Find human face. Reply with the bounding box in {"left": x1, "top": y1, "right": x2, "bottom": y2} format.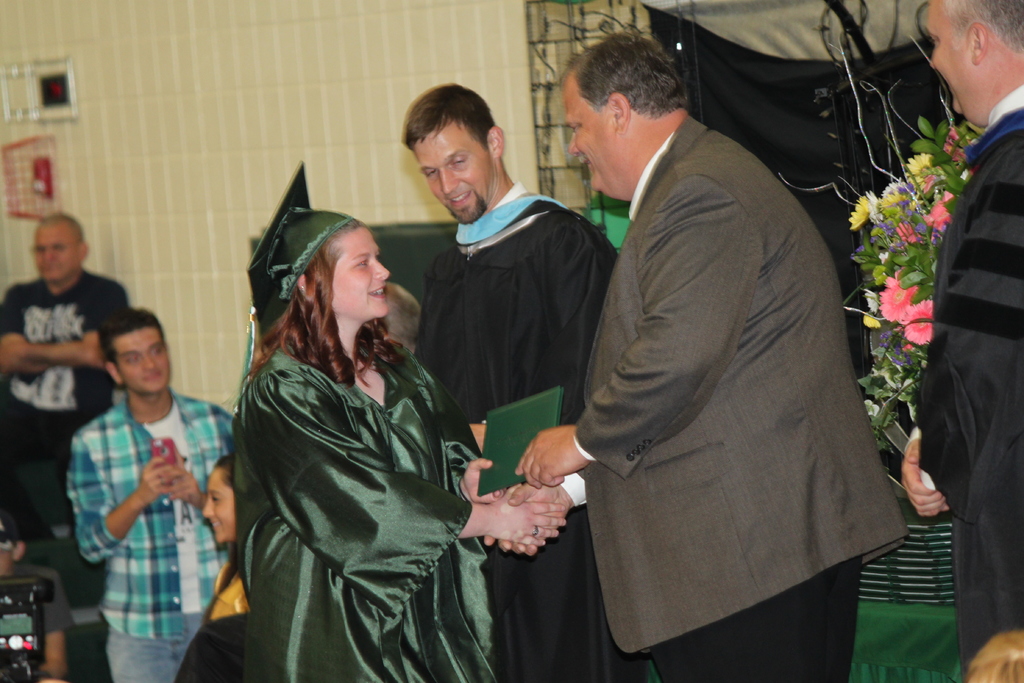
{"left": 31, "top": 224, "right": 79, "bottom": 283}.
